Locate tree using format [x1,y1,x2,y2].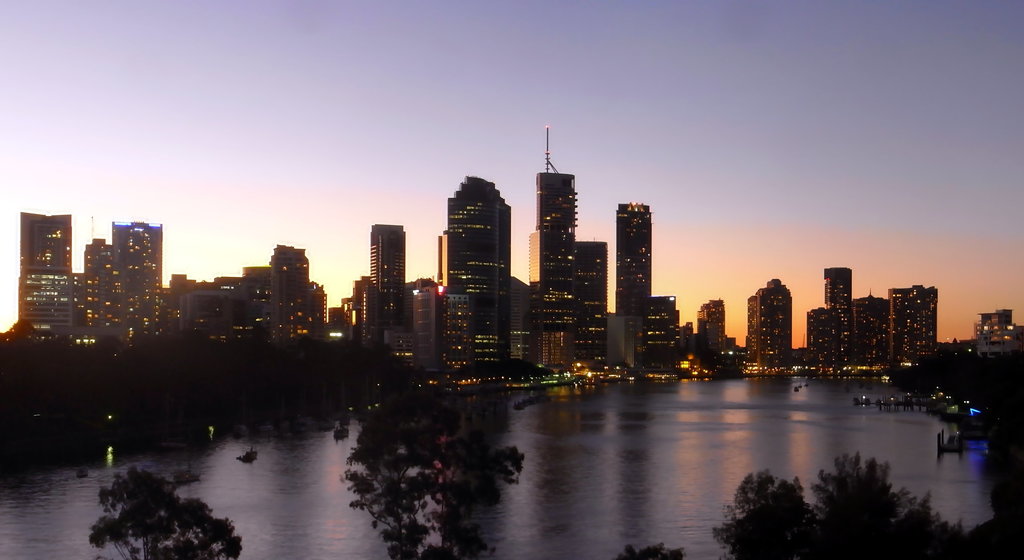
[335,374,528,559].
